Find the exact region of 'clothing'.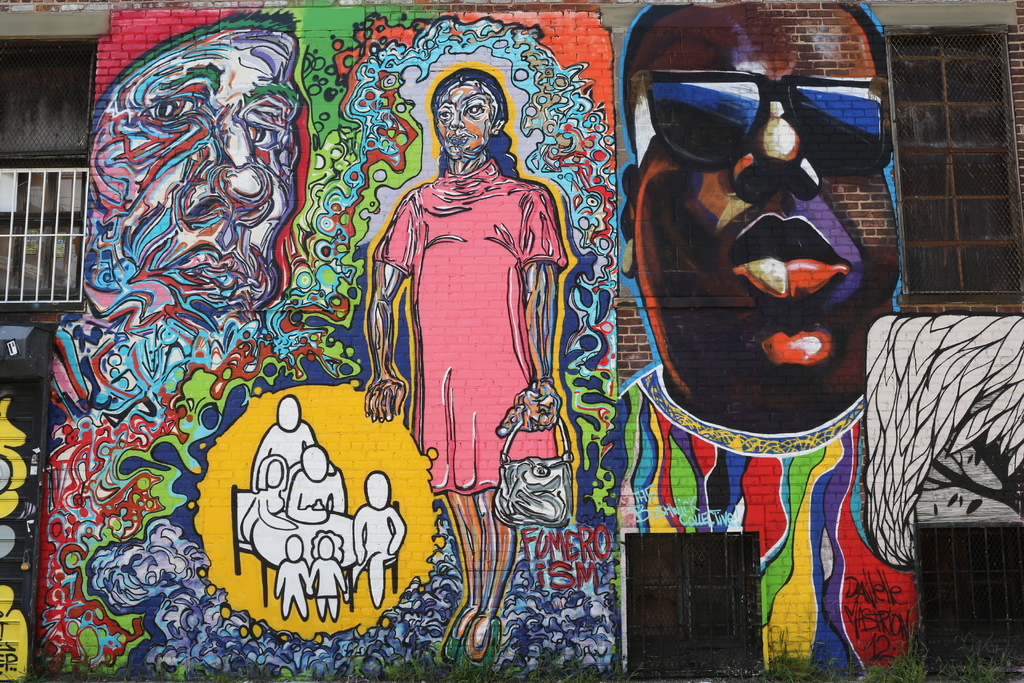
Exact region: [left=615, top=364, right=922, bottom=679].
